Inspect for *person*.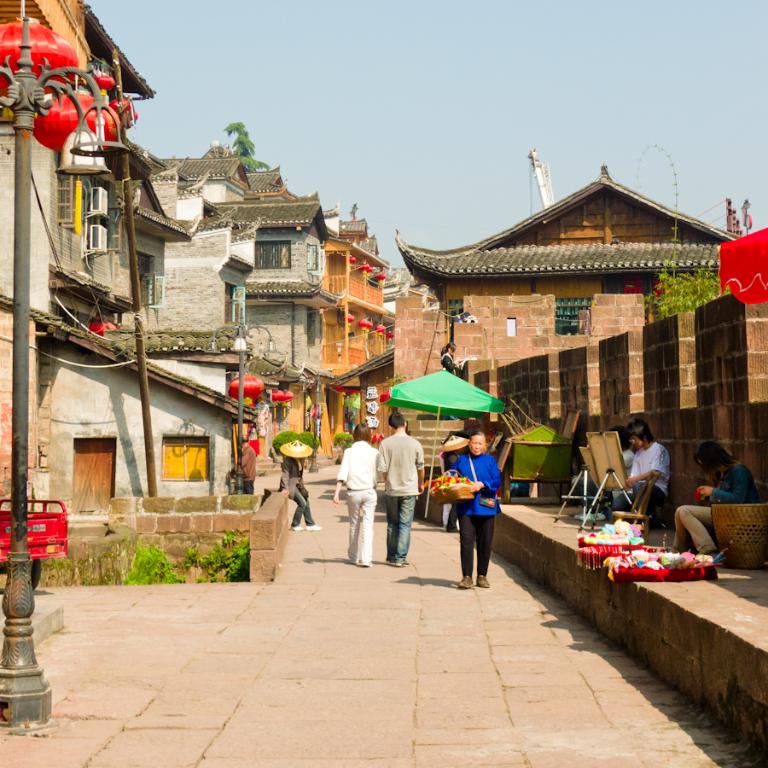
Inspection: bbox(573, 426, 638, 518).
